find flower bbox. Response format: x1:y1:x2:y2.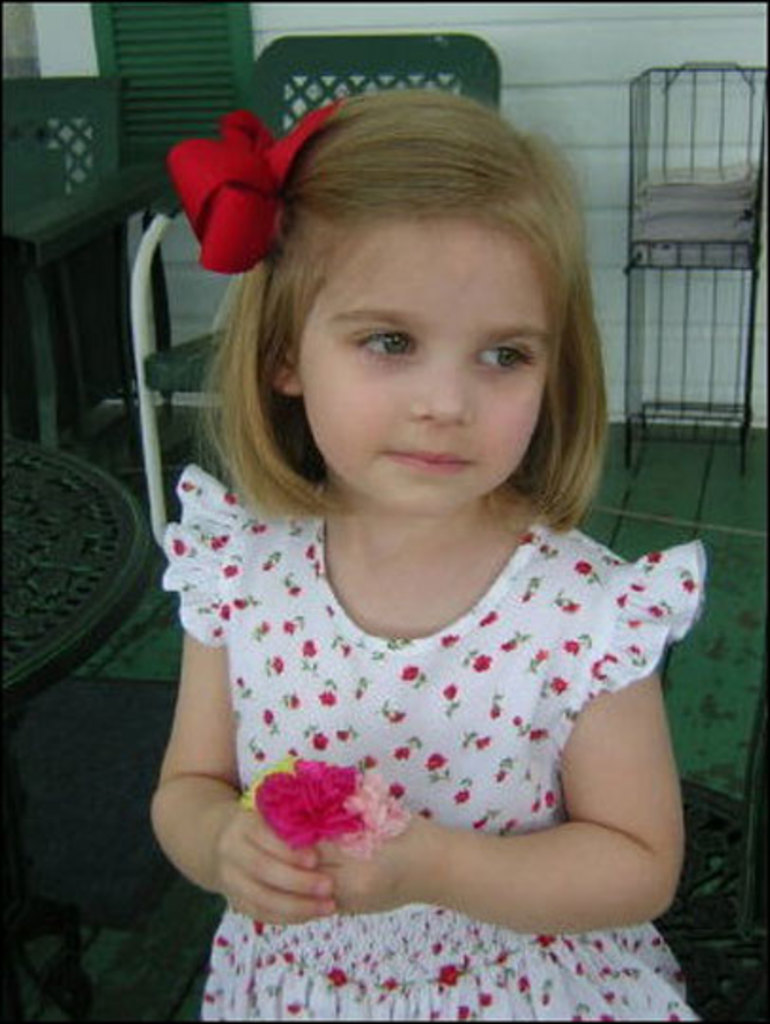
258:762:387:851.
